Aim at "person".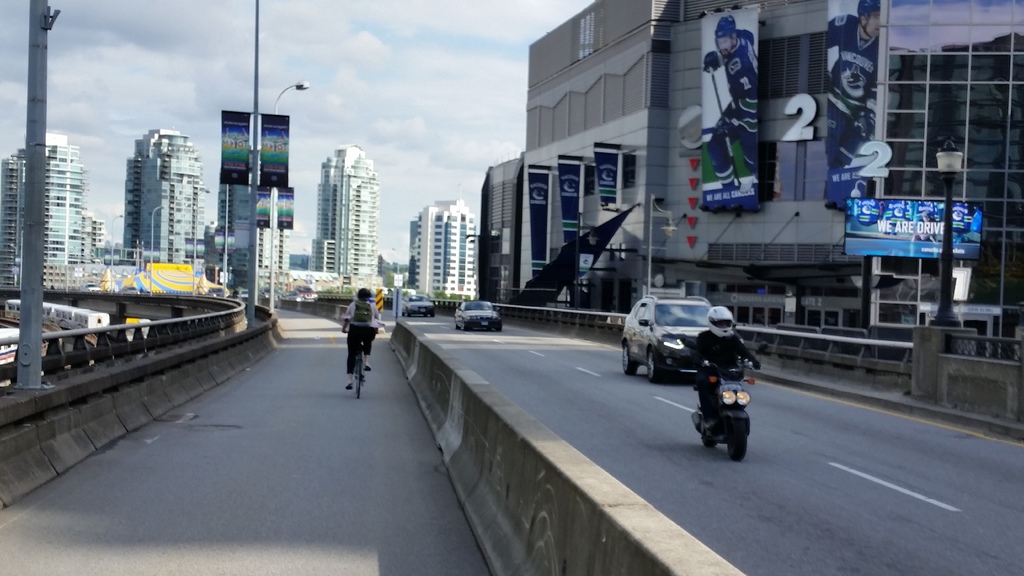
Aimed at bbox(331, 273, 374, 400).
